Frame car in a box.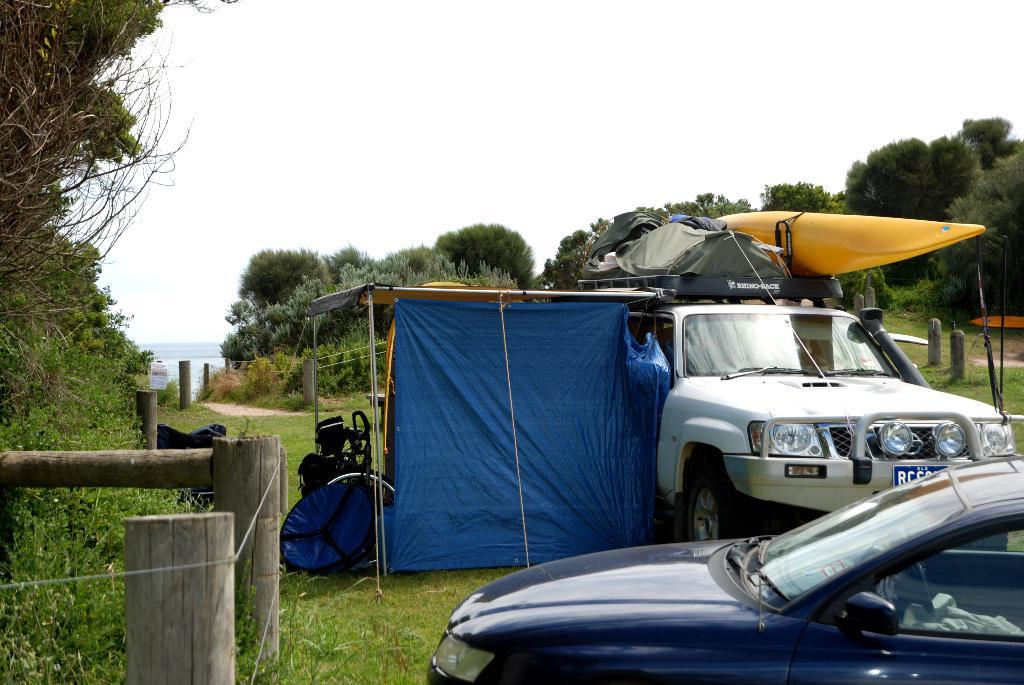
bbox(430, 505, 977, 675).
